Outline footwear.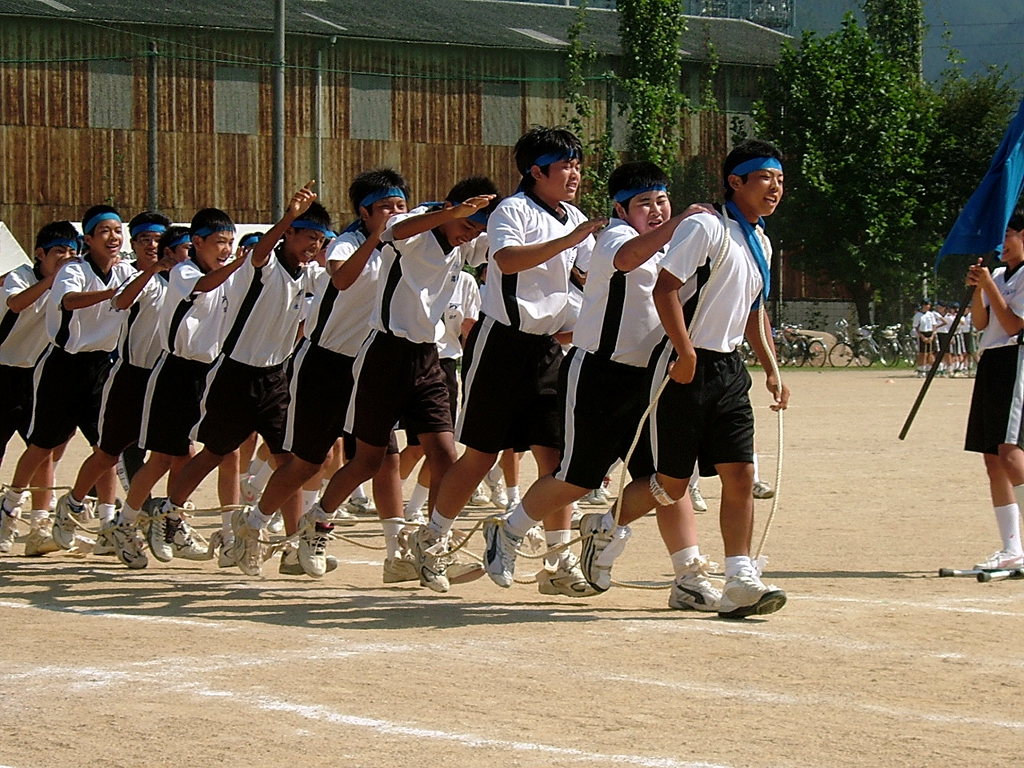
Outline: l=54, t=497, r=86, b=549.
